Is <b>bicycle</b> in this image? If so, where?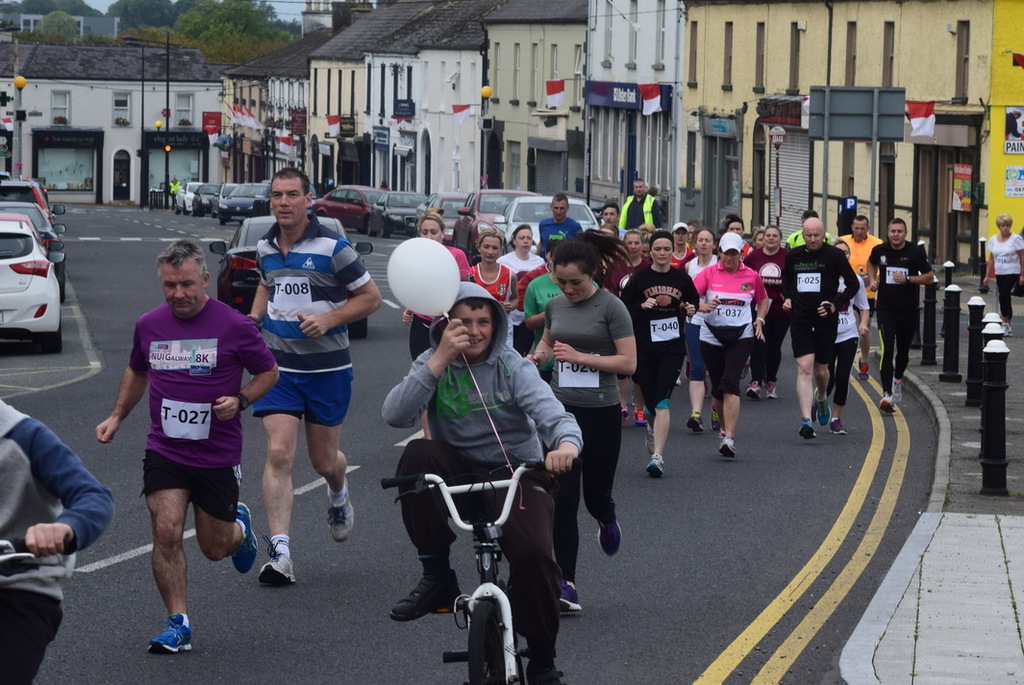
Yes, at l=372, t=444, r=586, b=661.
